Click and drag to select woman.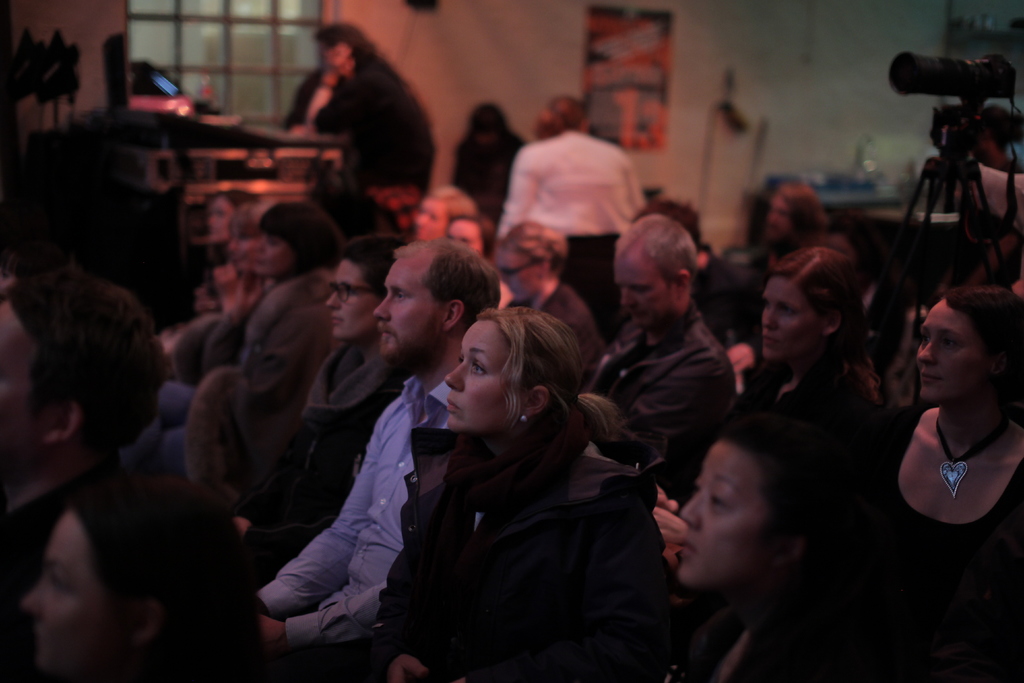
Selection: (x1=831, y1=285, x2=1023, y2=682).
